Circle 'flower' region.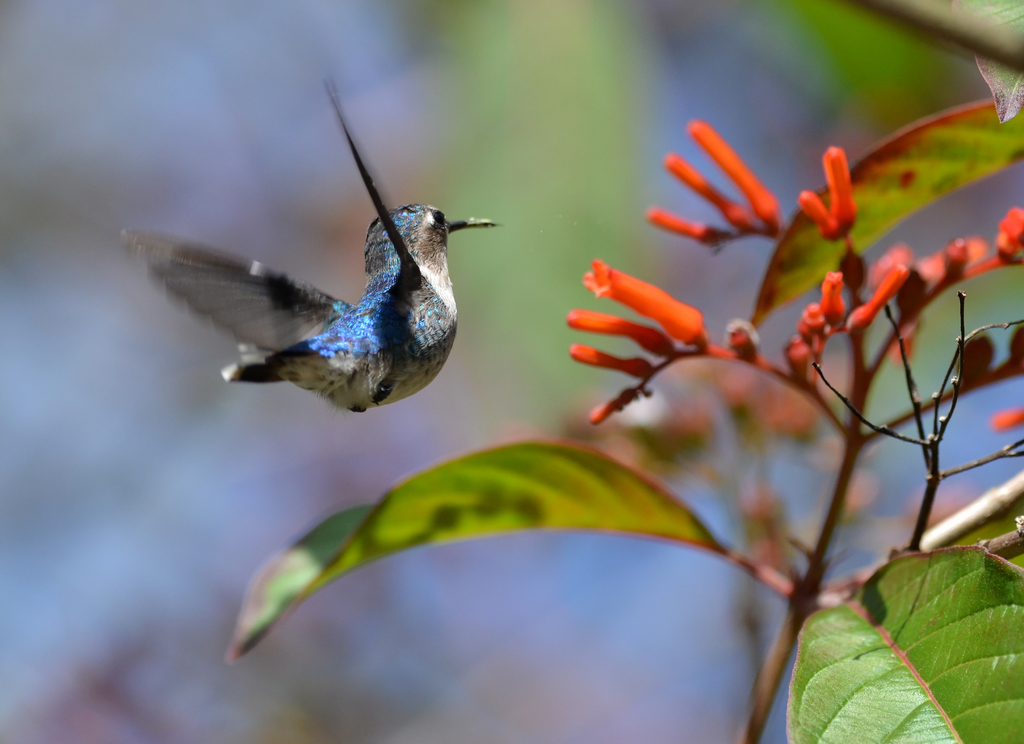
Region: x1=572, y1=257, x2=705, y2=335.
